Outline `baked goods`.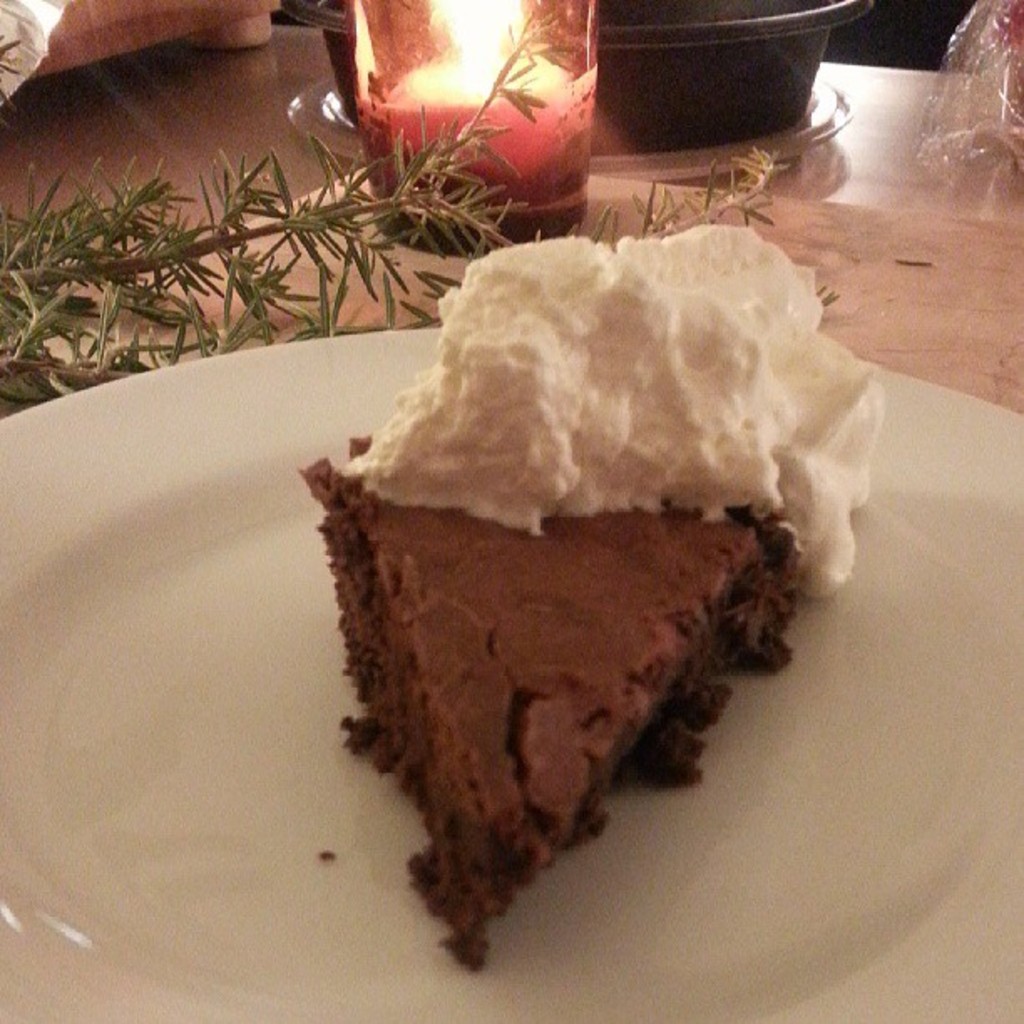
Outline: [293, 209, 905, 970].
